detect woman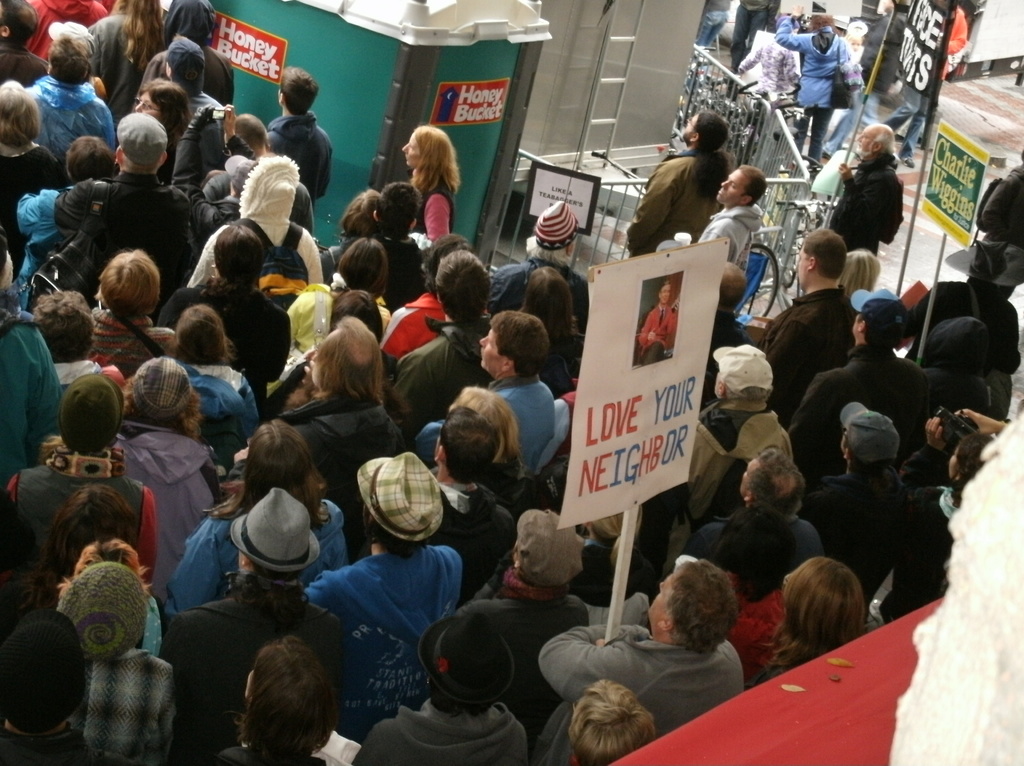
left=521, top=276, right=583, bottom=403
